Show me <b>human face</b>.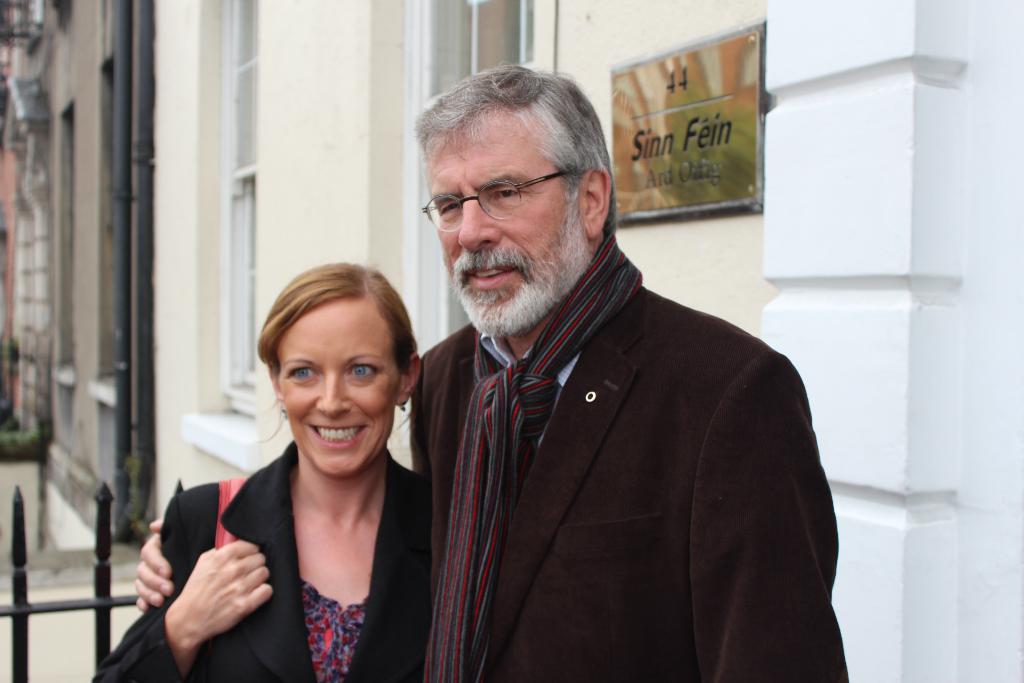
<b>human face</b> is here: (276,292,402,477).
